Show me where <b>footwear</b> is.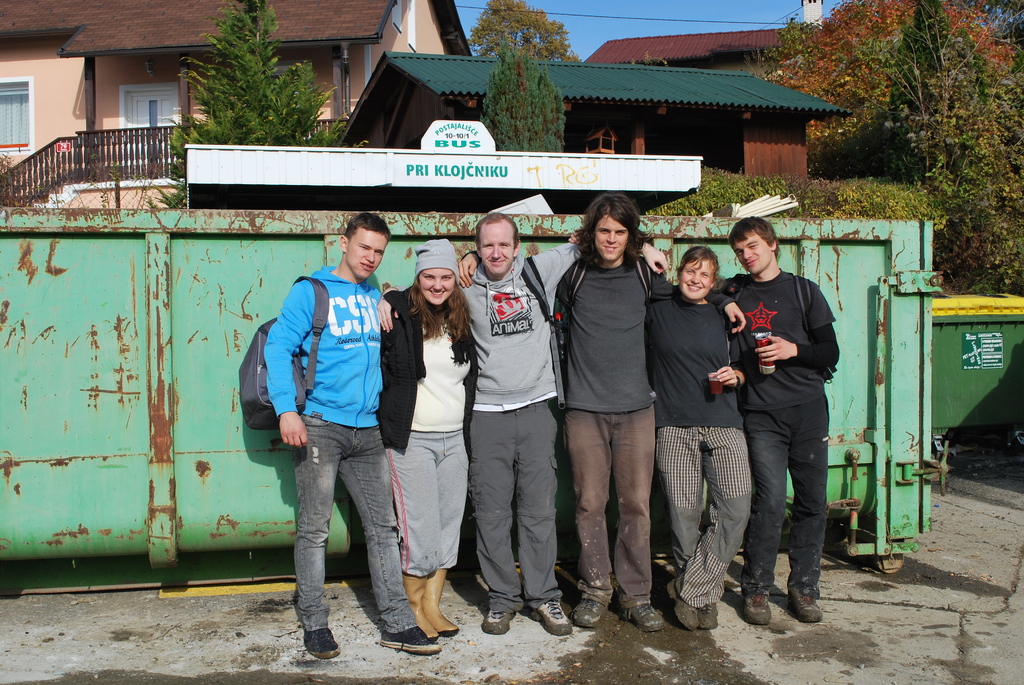
<b>footwear</b> is at pyautogui.locateOnScreen(669, 581, 701, 631).
